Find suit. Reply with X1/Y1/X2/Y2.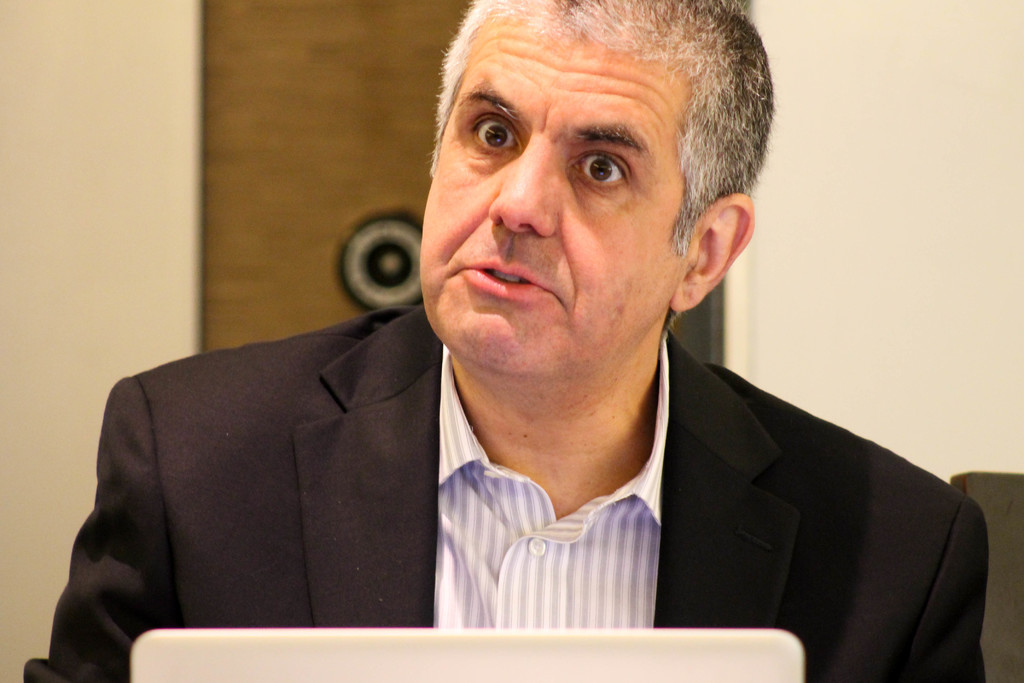
113/169/985/655.
